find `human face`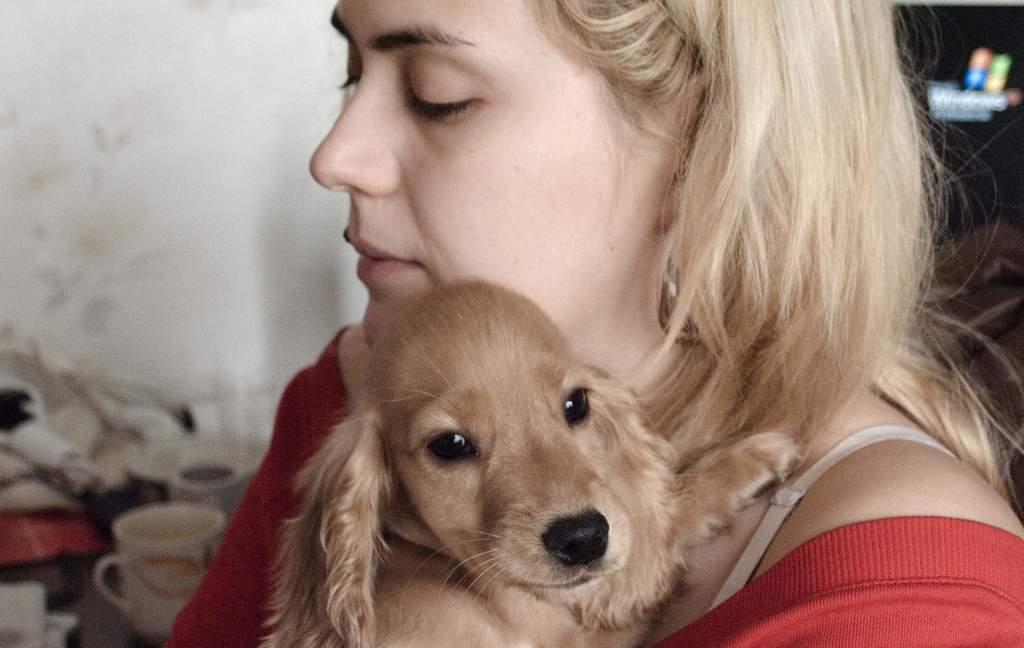
(311, 0, 679, 348)
